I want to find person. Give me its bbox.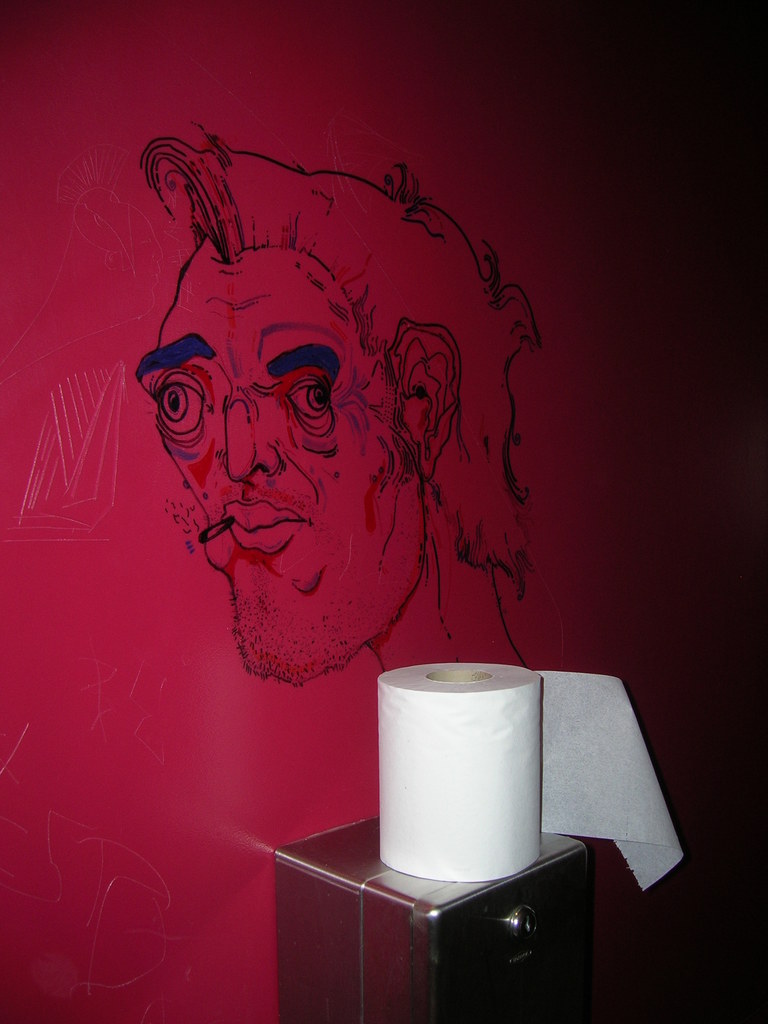
(112,201,540,728).
